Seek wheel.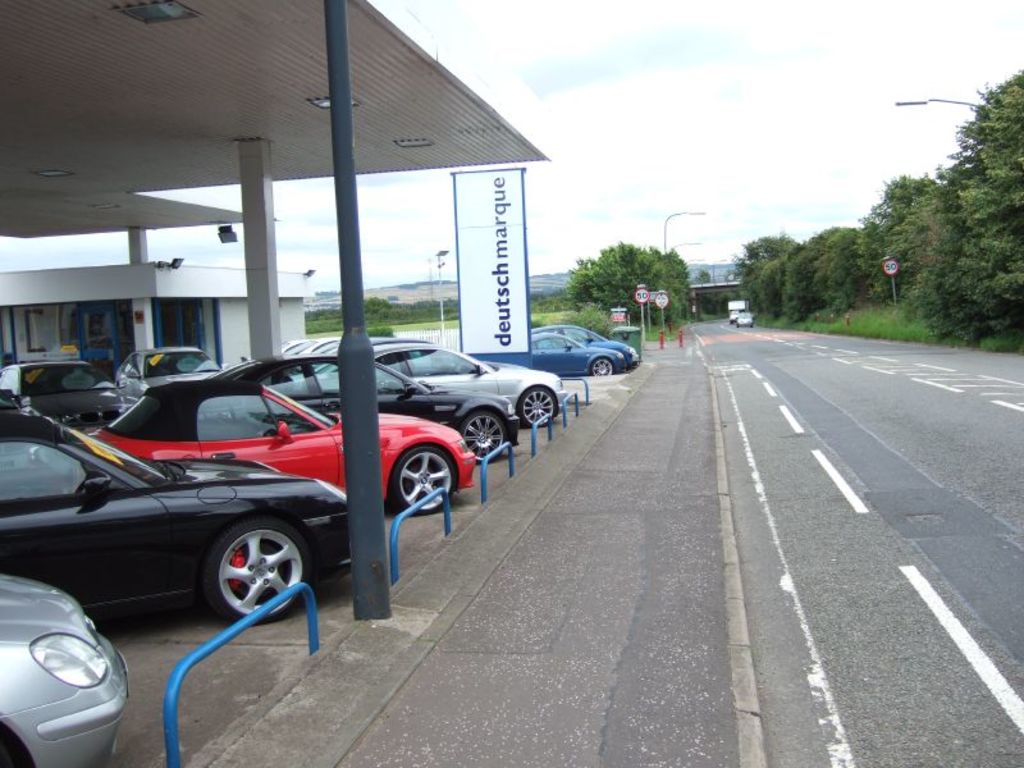
l=516, t=388, r=552, b=425.
